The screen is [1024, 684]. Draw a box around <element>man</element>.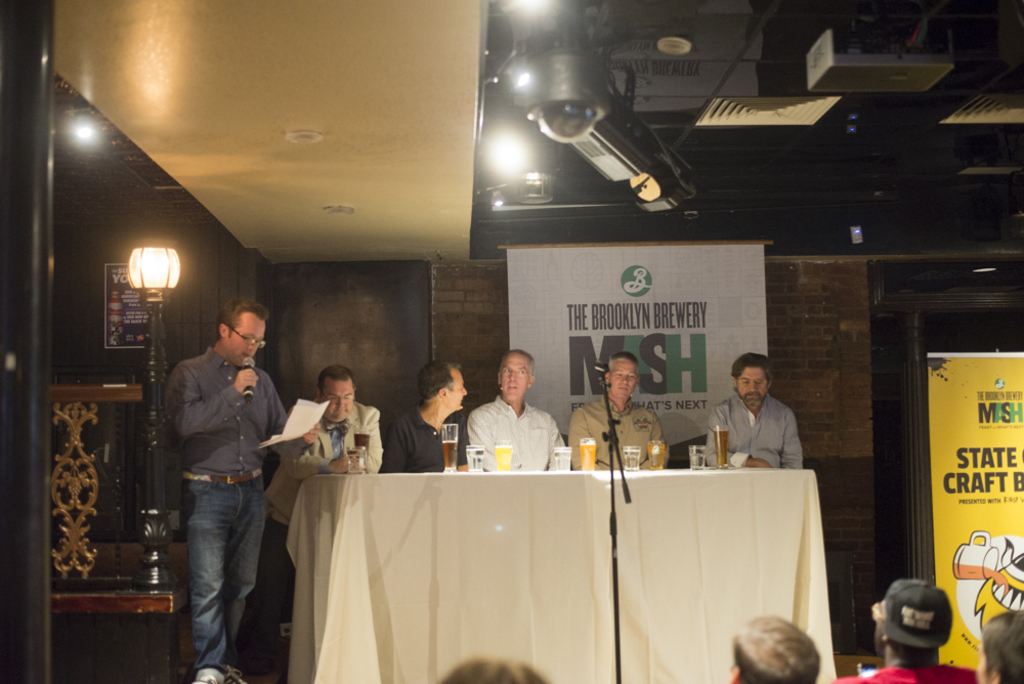
BBox(834, 578, 977, 683).
